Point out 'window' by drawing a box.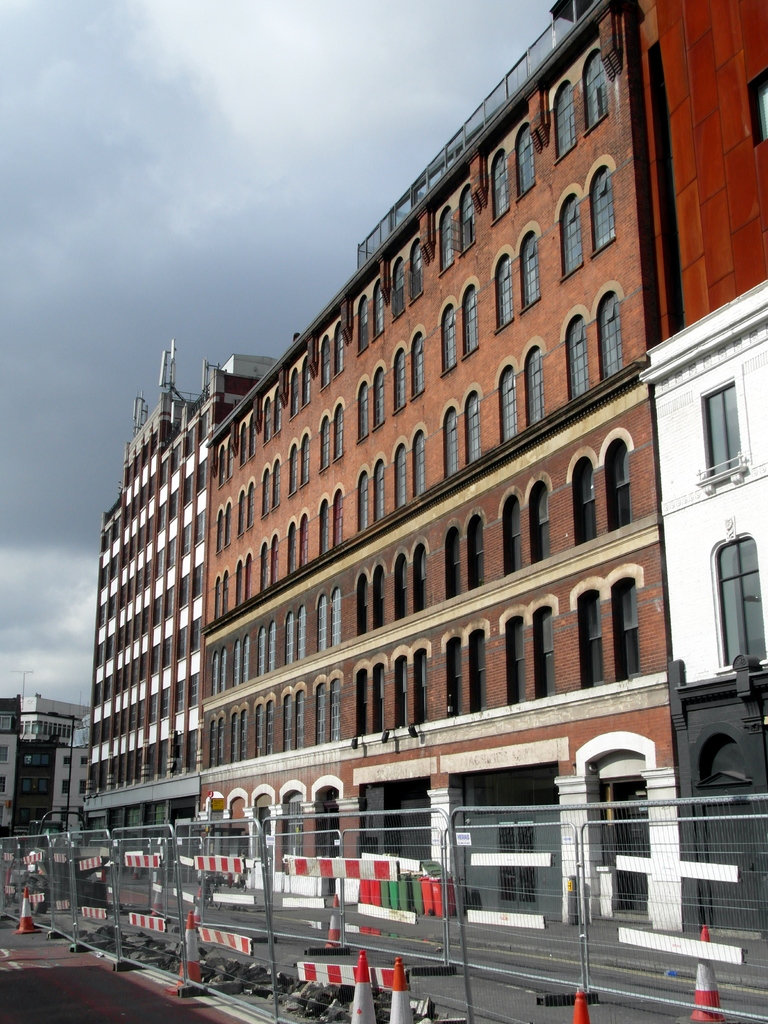
412/643/436/727.
